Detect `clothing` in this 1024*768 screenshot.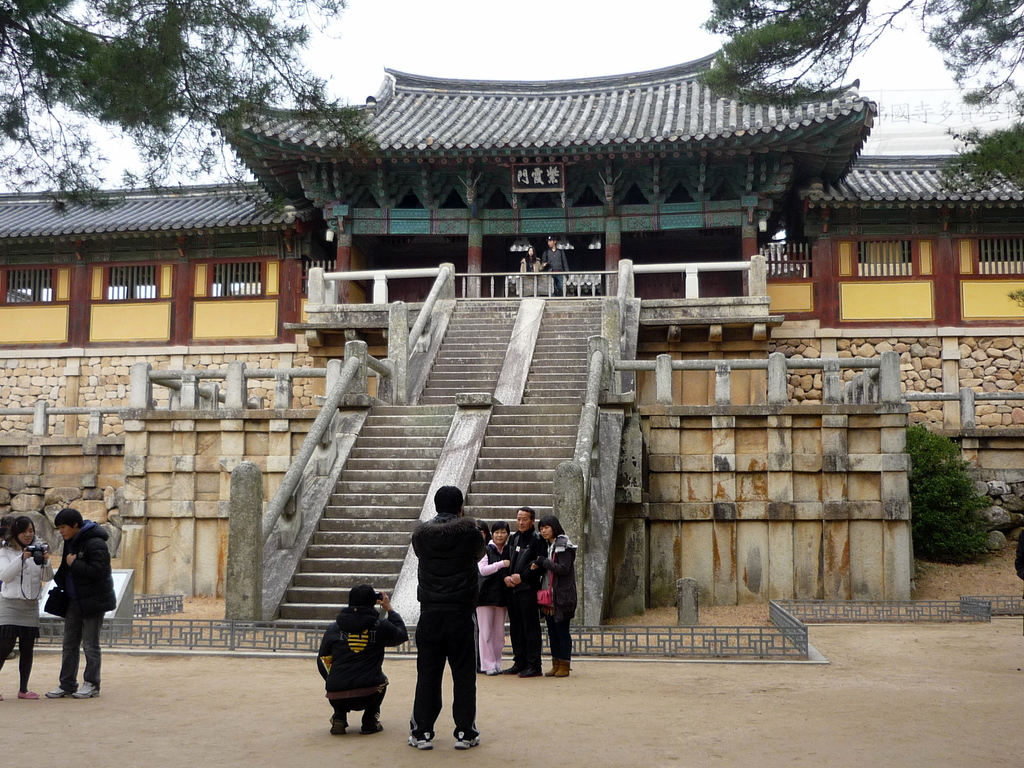
Detection: {"x1": 0, "y1": 538, "x2": 54, "y2": 691}.
